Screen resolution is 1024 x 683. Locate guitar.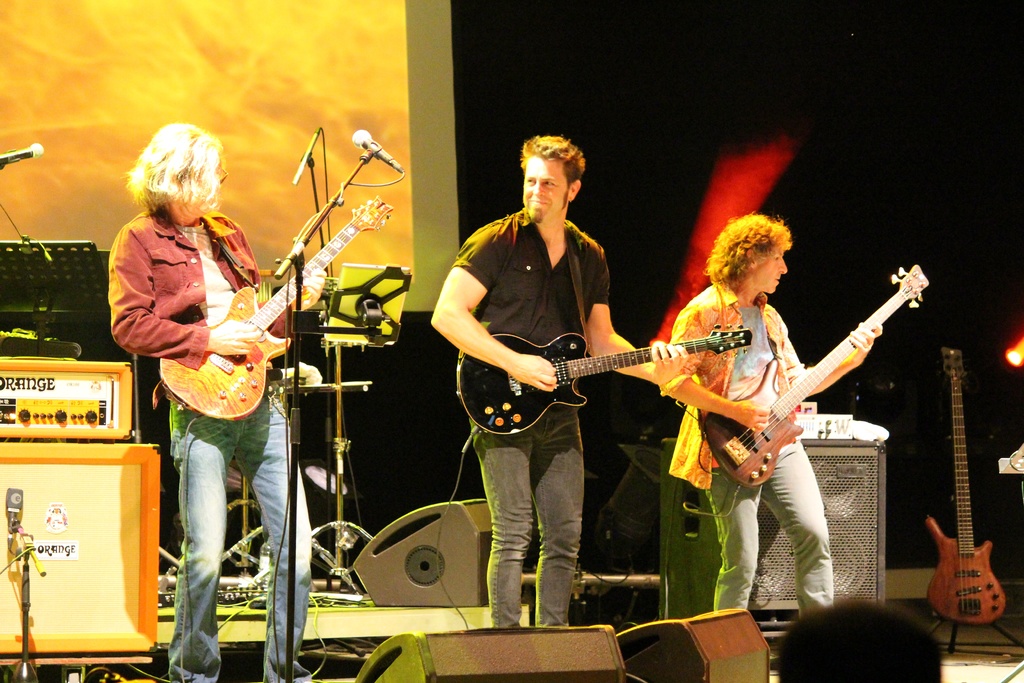
{"left": 454, "top": 308, "right": 753, "bottom": 432}.
